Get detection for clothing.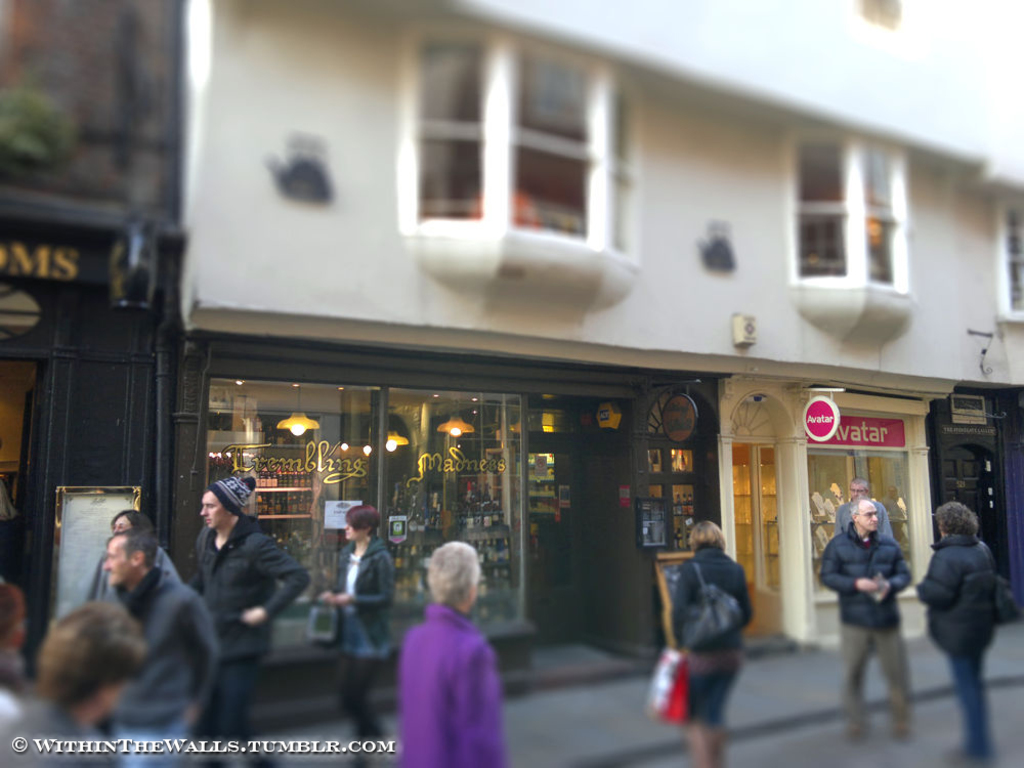
Detection: BBox(851, 623, 918, 730).
